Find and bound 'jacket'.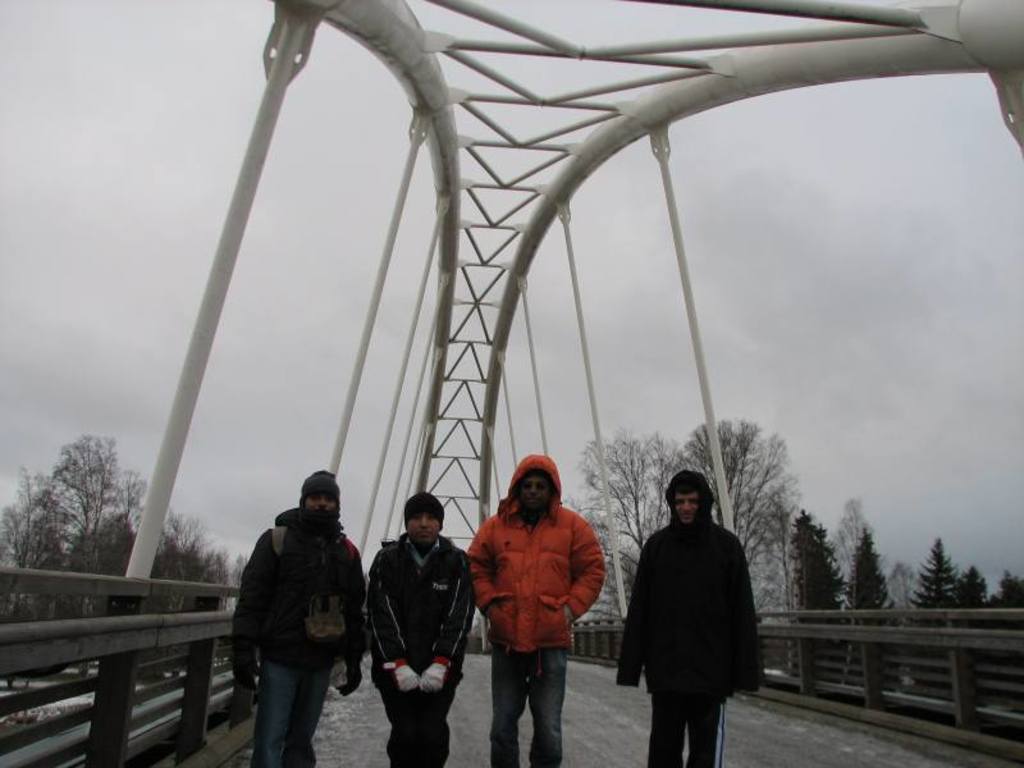
Bound: select_region(225, 503, 358, 695).
